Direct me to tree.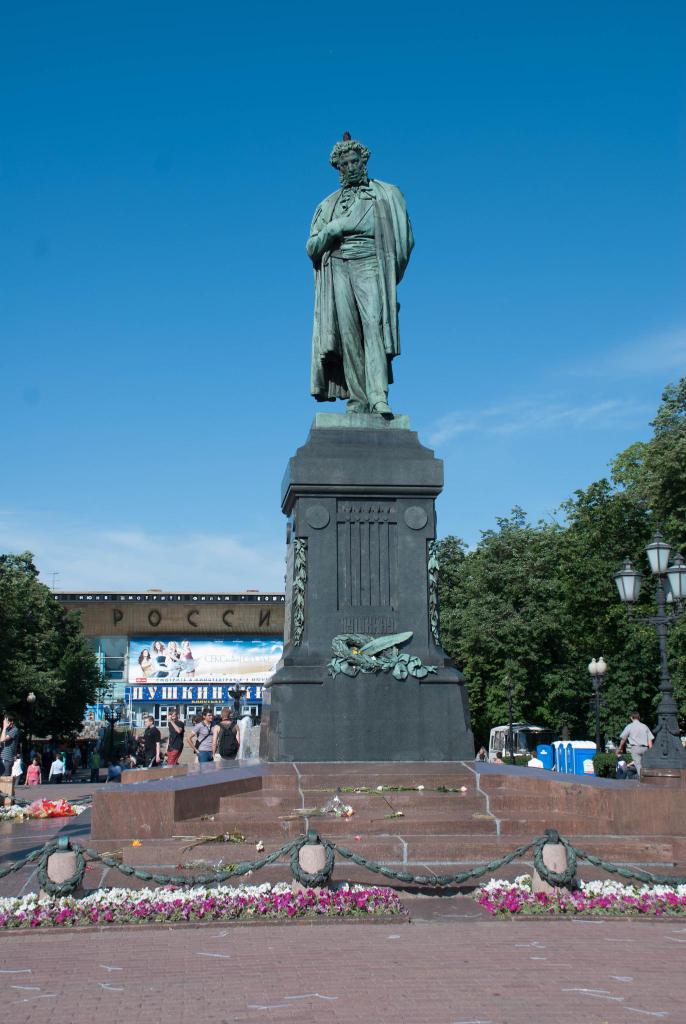
Direction: detection(3, 554, 114, 771).
